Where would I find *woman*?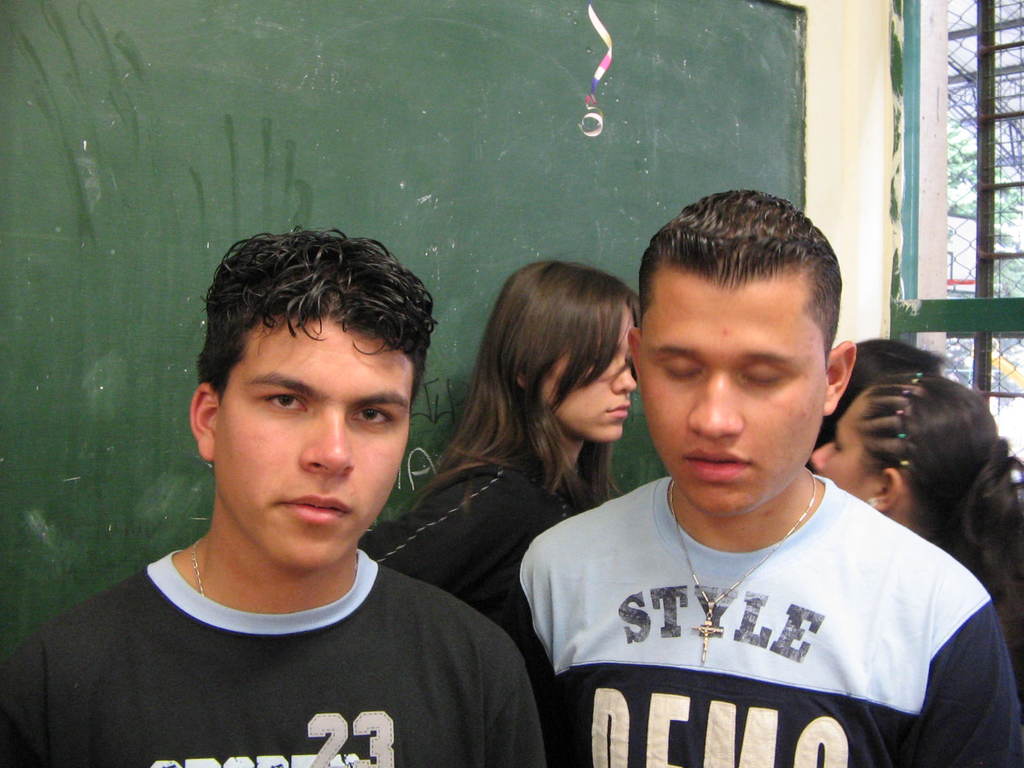
At bbox(363, 252, 641, 767).
